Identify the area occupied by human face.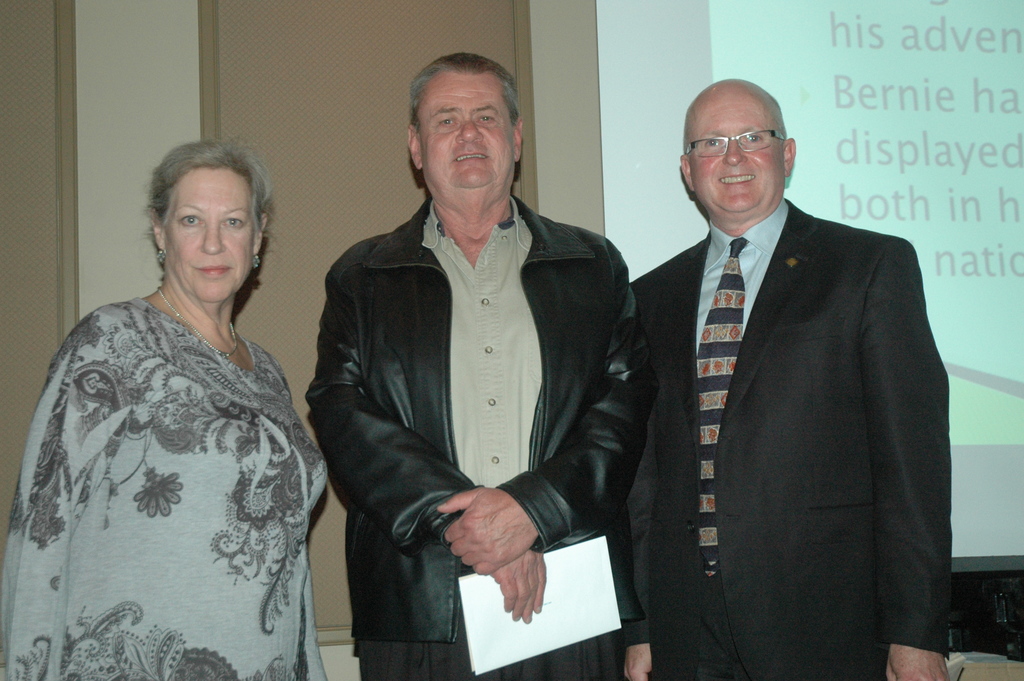
Area: l=420, t=67, r=508, b=211.
